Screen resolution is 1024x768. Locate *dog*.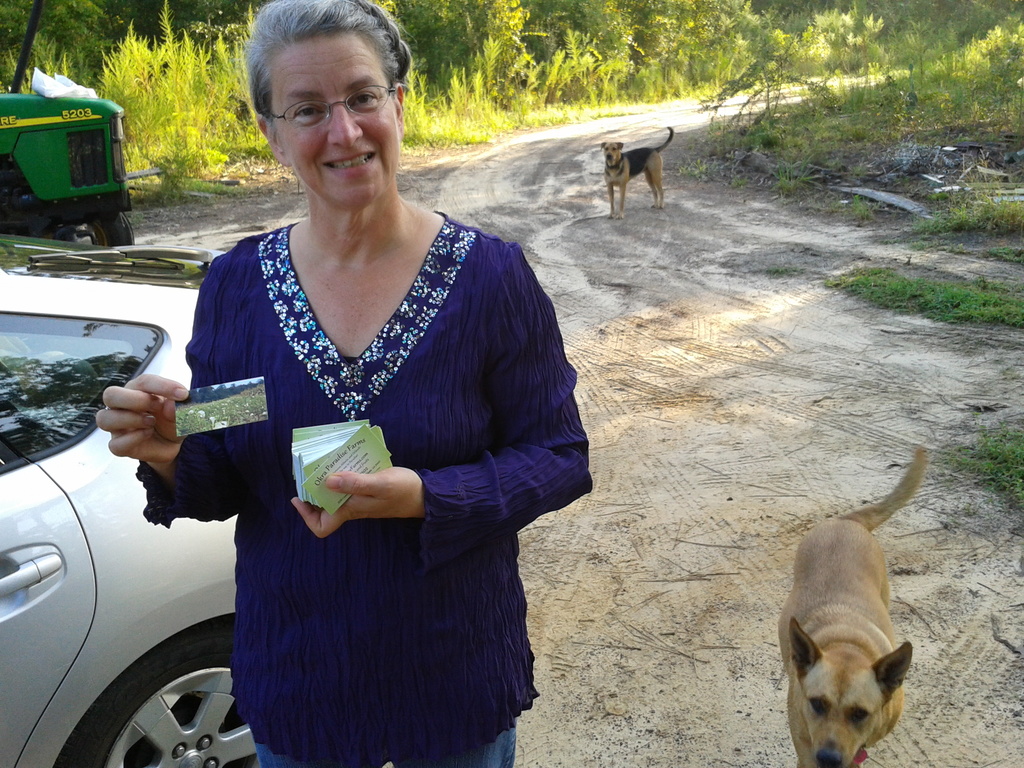
x1=778 y1=443 x2=928 y2=767.
